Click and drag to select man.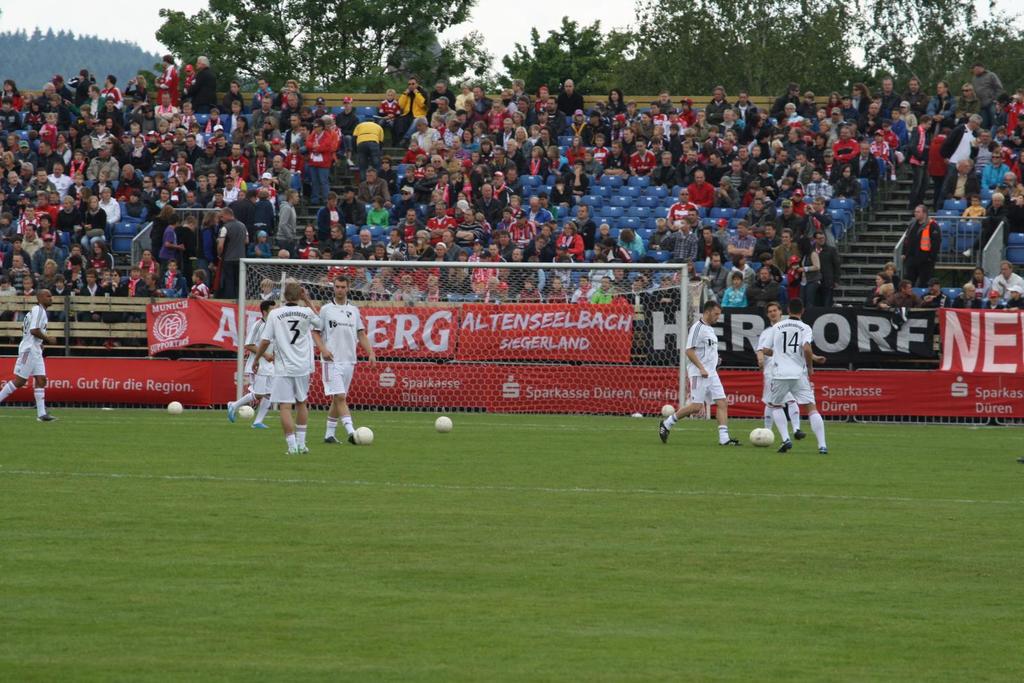
Selection: region(489, 172, 511, 204).
